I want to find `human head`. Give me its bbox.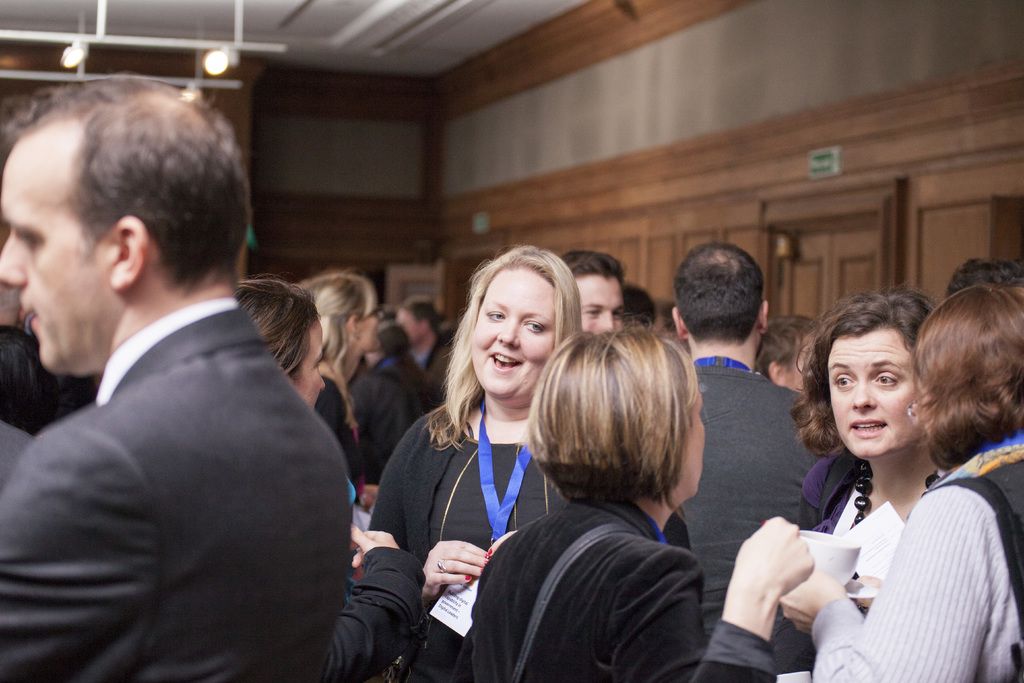
left=462, top=244, right=580, bottom=411.
